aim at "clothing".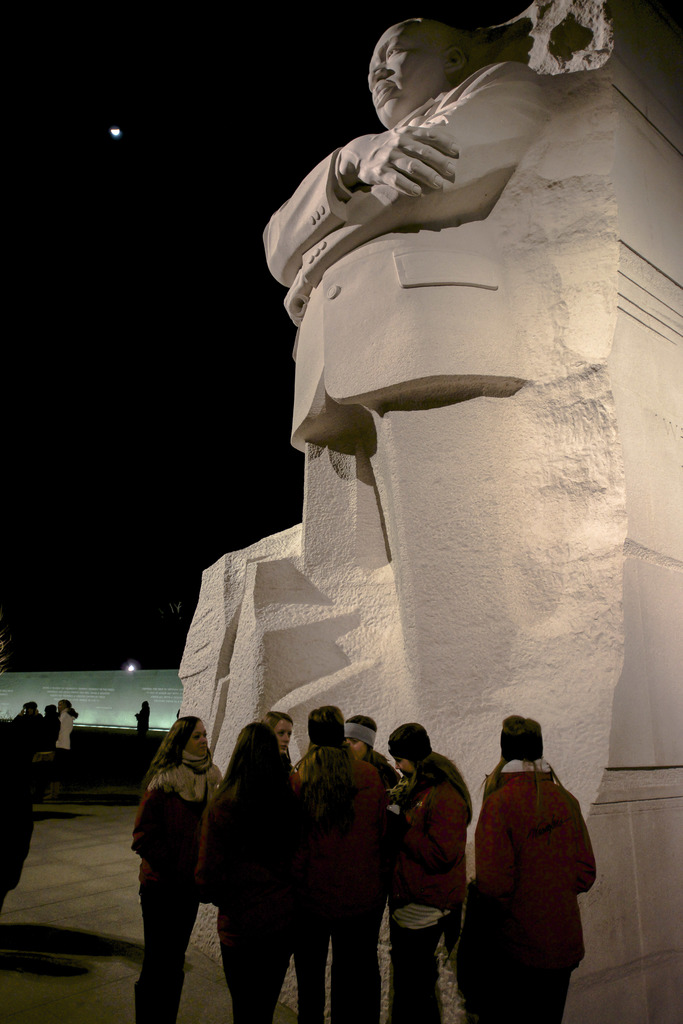
Aimed at 51/712/72/787.
